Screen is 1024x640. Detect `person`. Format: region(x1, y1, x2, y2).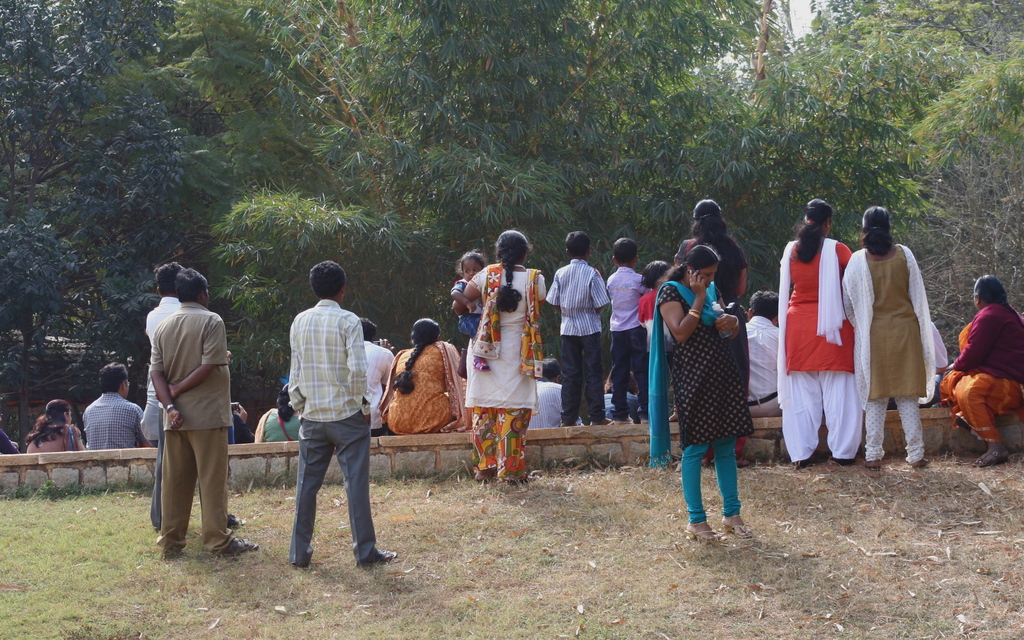
region(628, 253, 673, 330).
